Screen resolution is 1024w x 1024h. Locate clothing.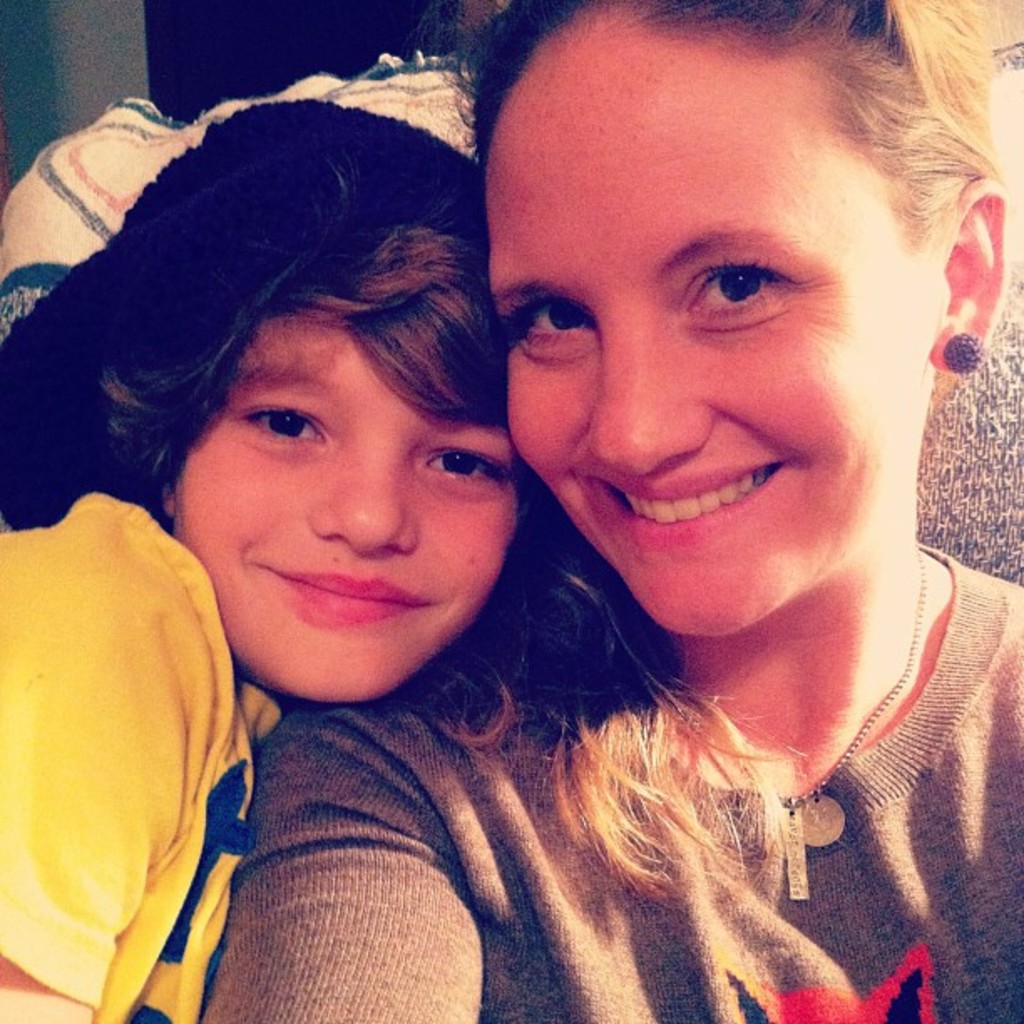
[left=0, top=492, right=286, bottom=1022].
